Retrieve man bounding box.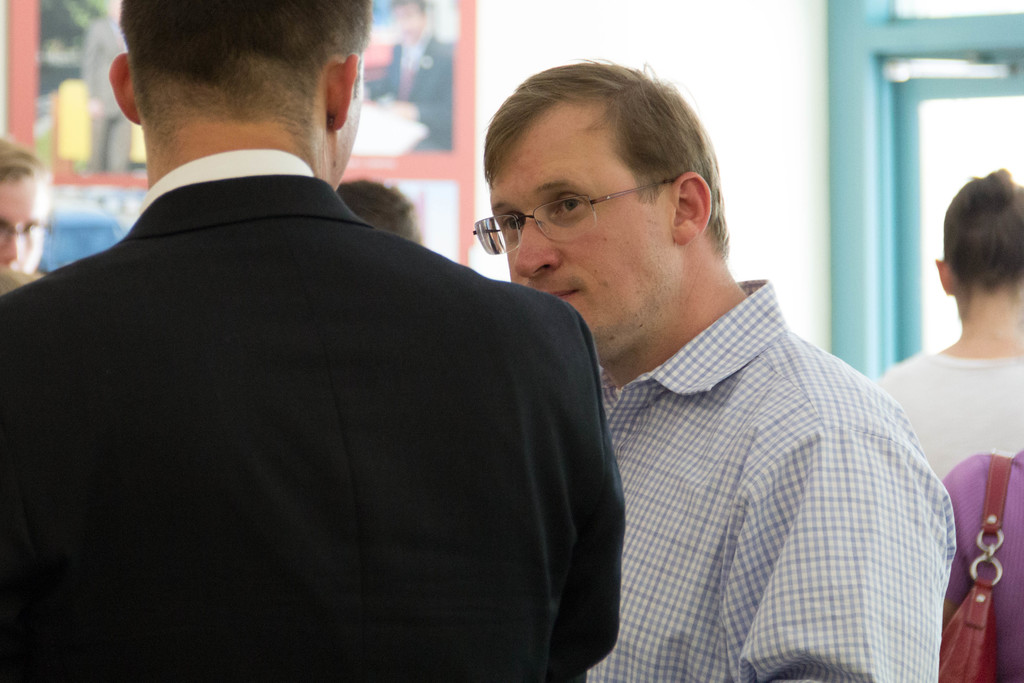
Bounding box: region(455, 88, 966, 665).
